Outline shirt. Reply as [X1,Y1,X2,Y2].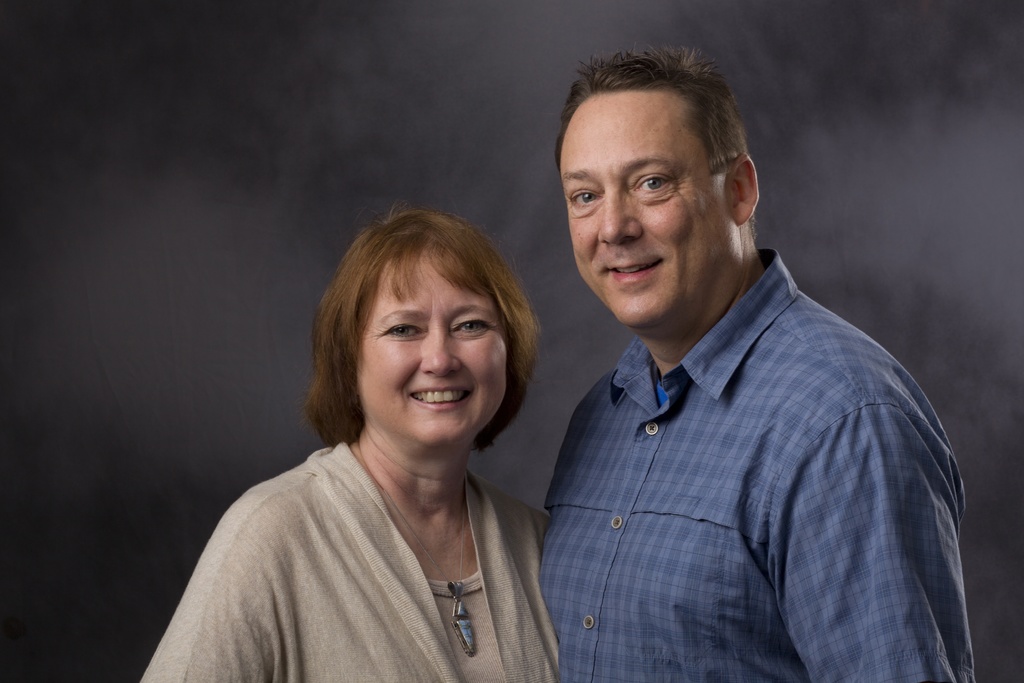
[536,249,984,682].
